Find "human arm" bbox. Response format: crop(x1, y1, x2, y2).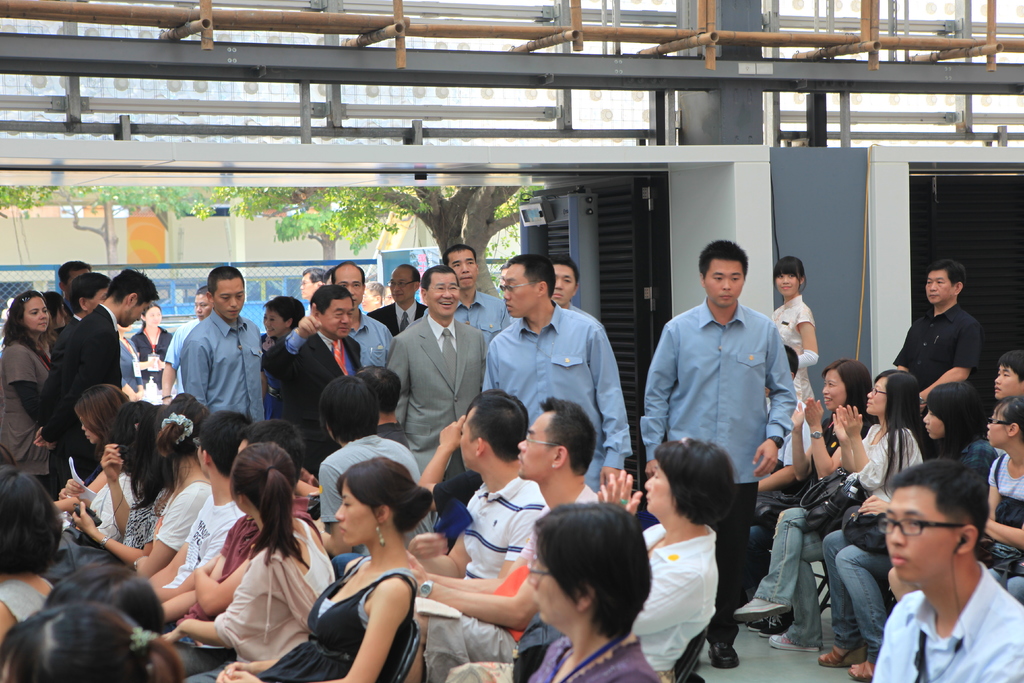
crop(130, 477, 217, 589).
